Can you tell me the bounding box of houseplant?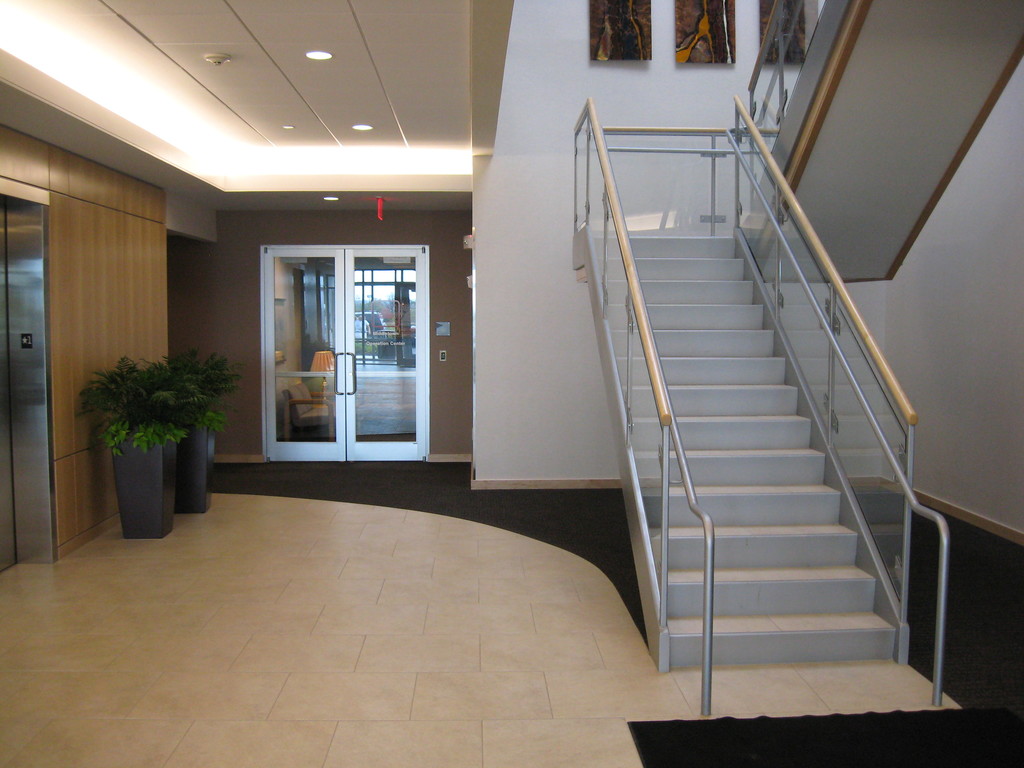
{"left": 143, "top": 347, "right": 236, "bottom": 511}.
